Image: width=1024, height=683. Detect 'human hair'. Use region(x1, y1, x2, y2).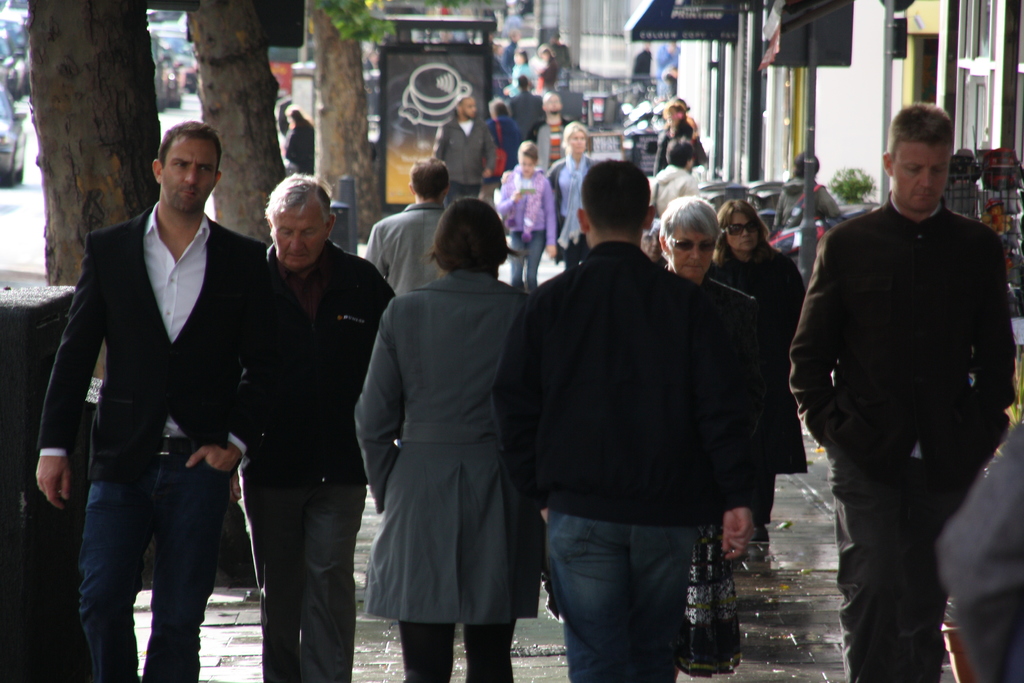
region(447, 92, 471, 114).
